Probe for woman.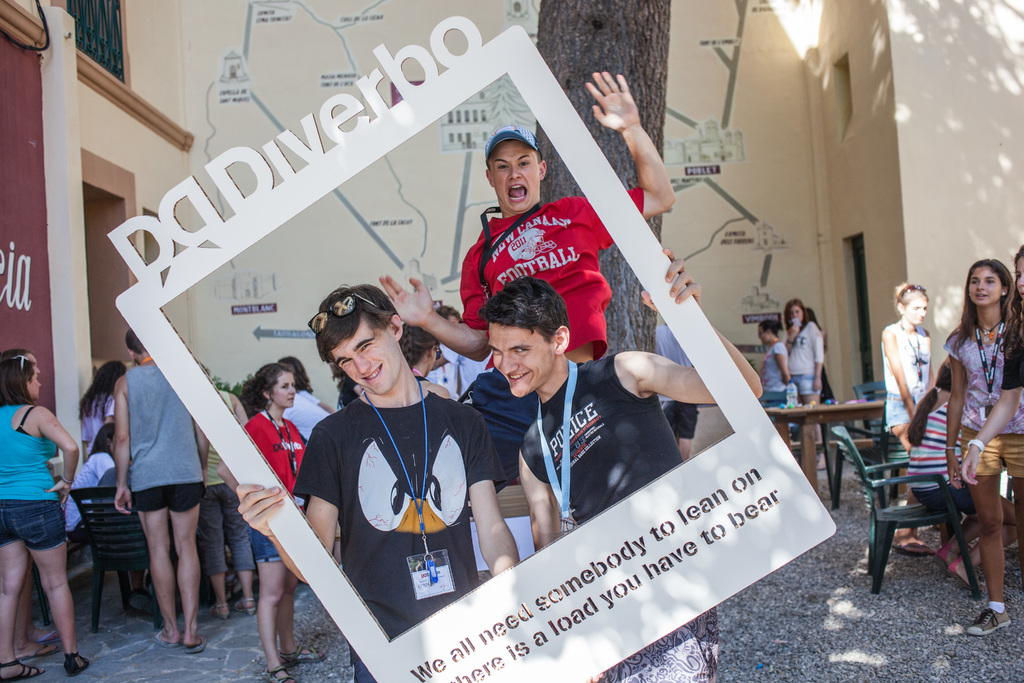
Probe result: detection(780, 297, 822, 406).
